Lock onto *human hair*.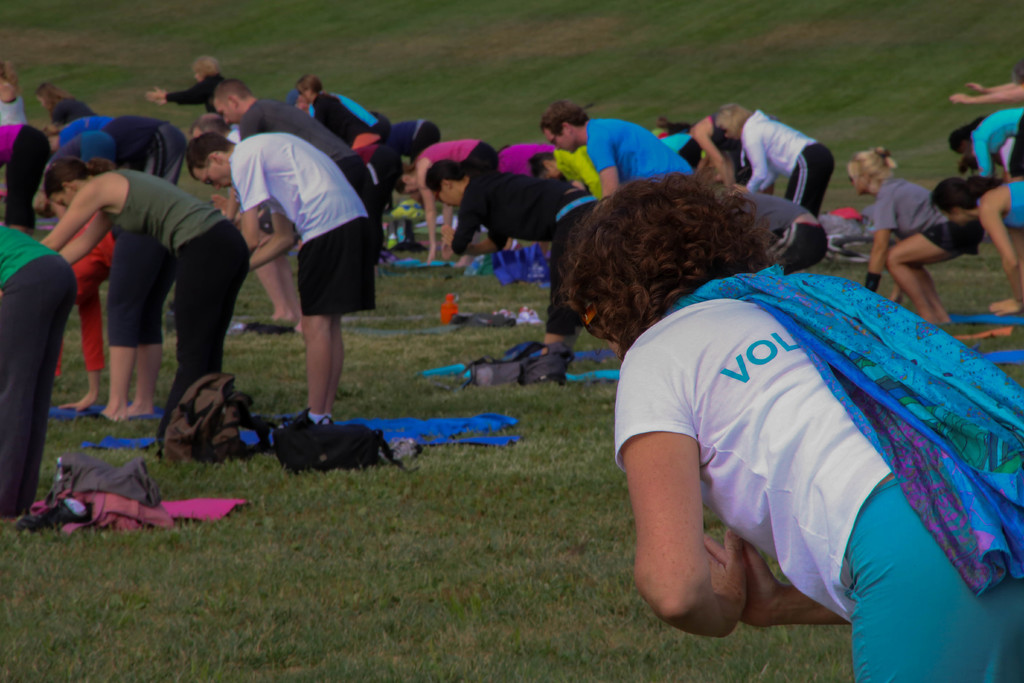
Locked: box=[845, 147, 891, 183].
